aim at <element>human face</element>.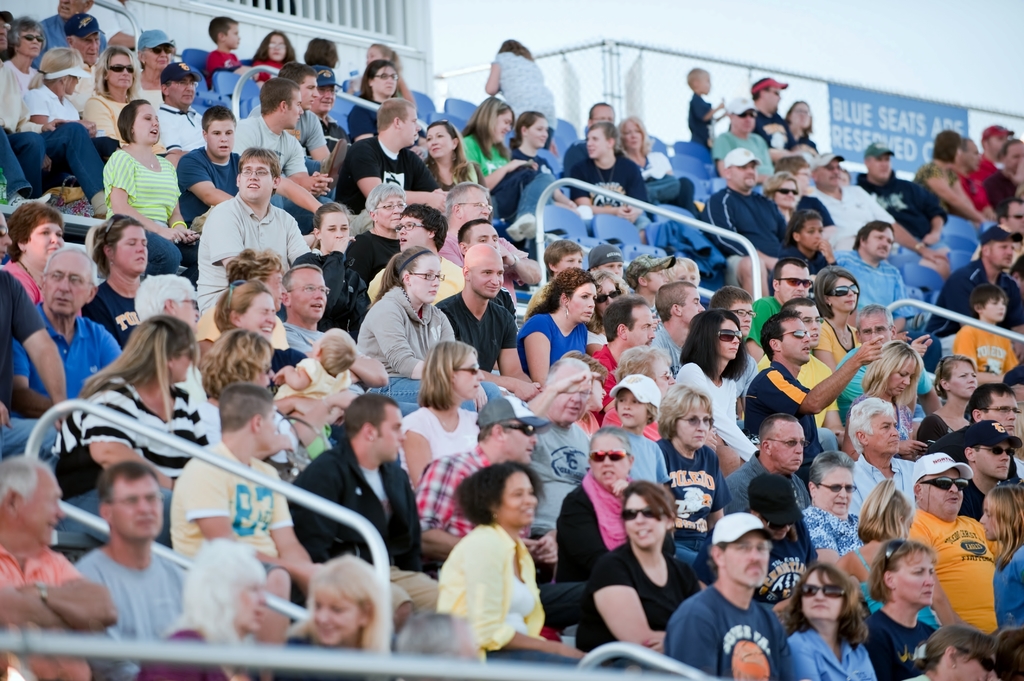
Aimed at 458 188 496 227.
